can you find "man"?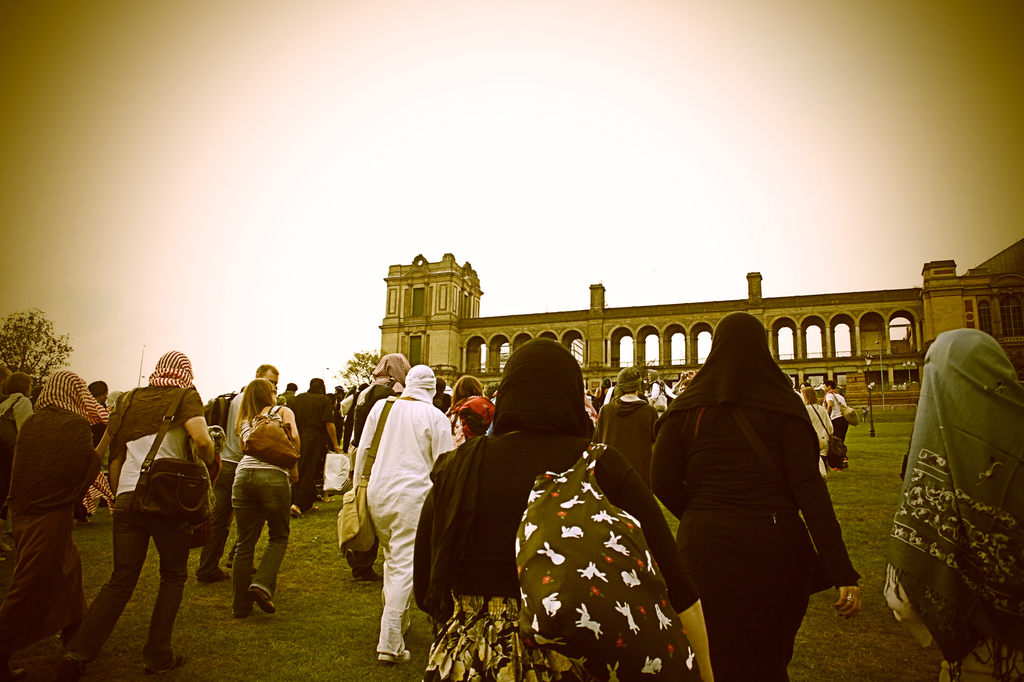
Yes, bounding box: rect(193, 364, 281, 583).
